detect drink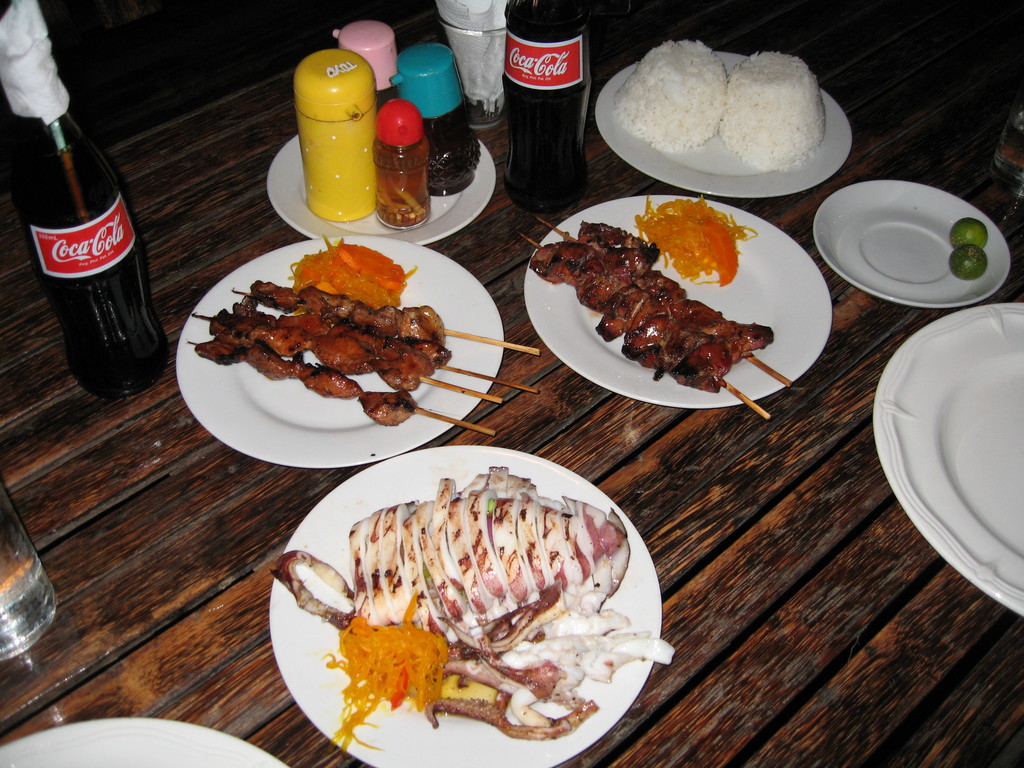
(left=493, top=12, right=600, bottom=207)
